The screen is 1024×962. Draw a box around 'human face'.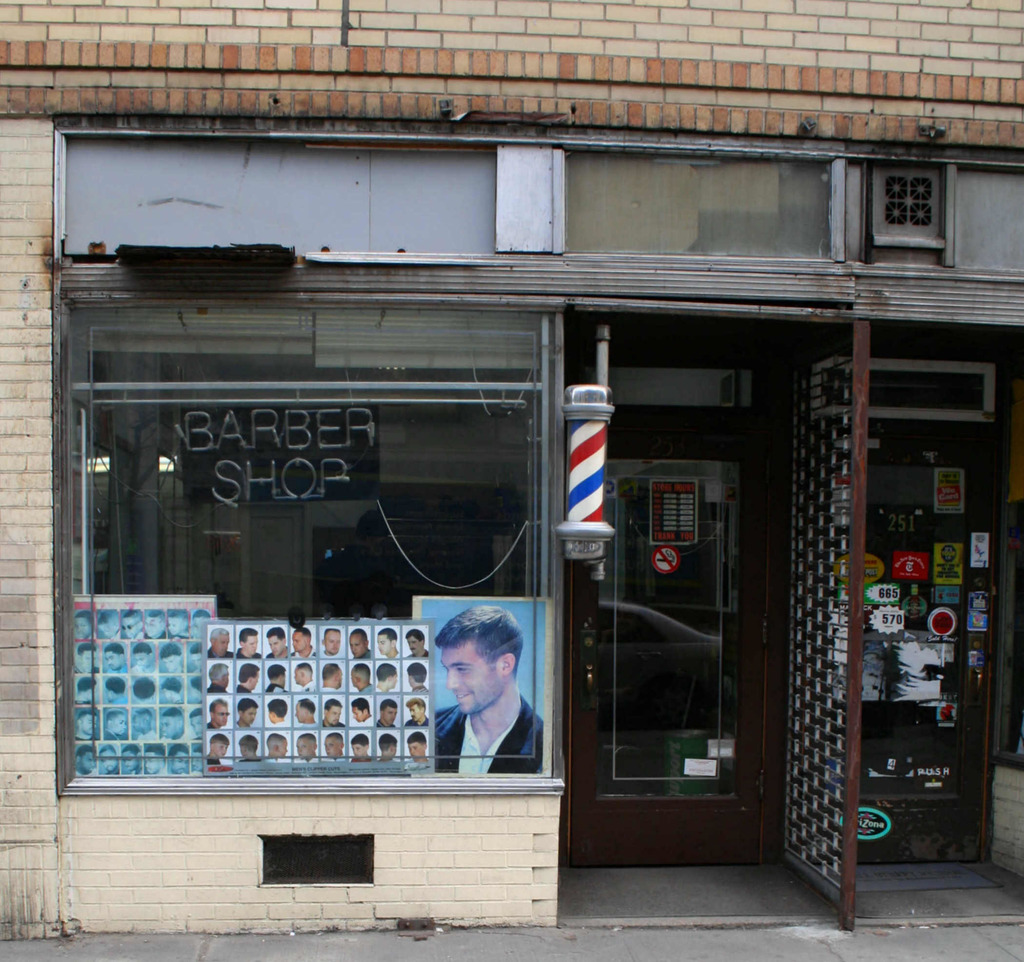
189 712 204 739.
